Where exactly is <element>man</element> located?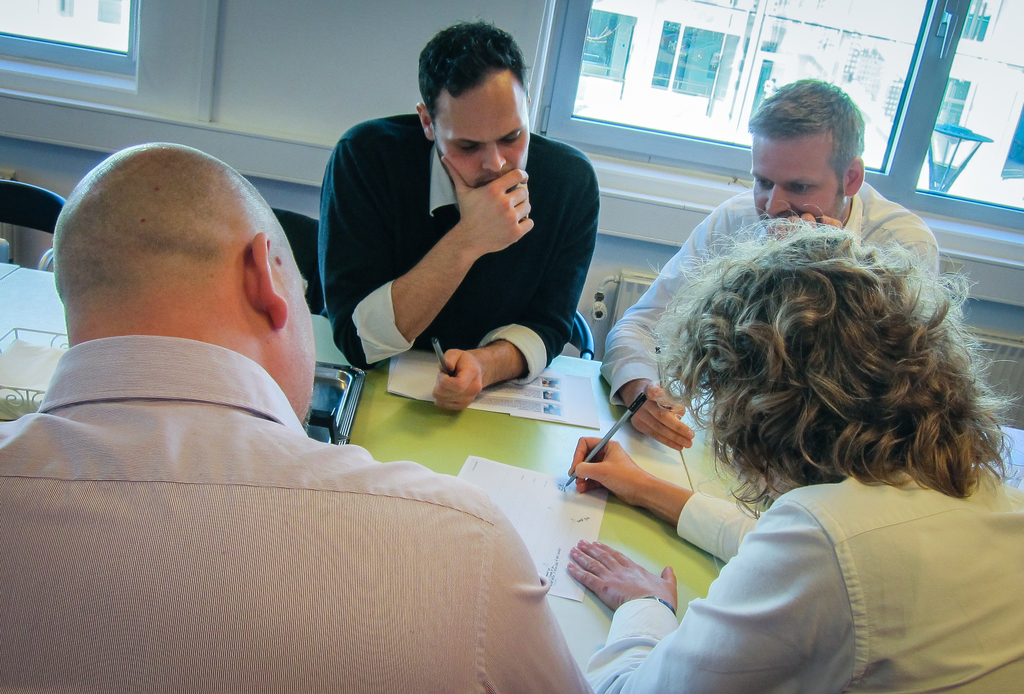
Its bounding box is BBox(0, 140, 602, 693).
